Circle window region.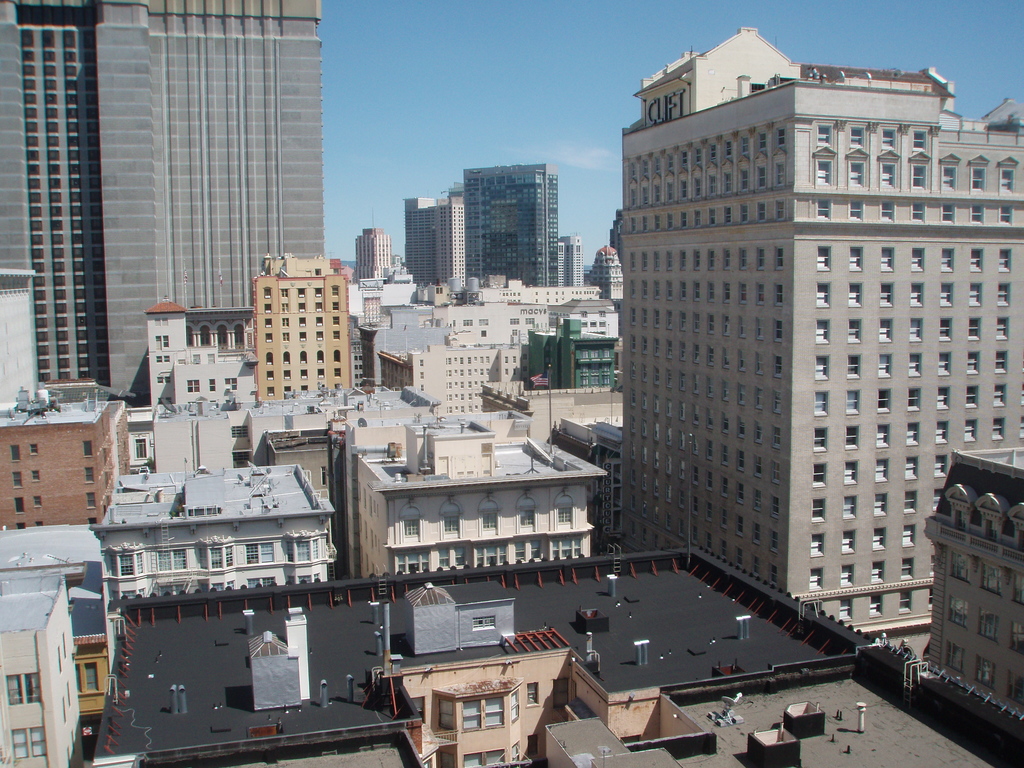
Region: <bbox>436, 697, 455, 734</bbox>.
